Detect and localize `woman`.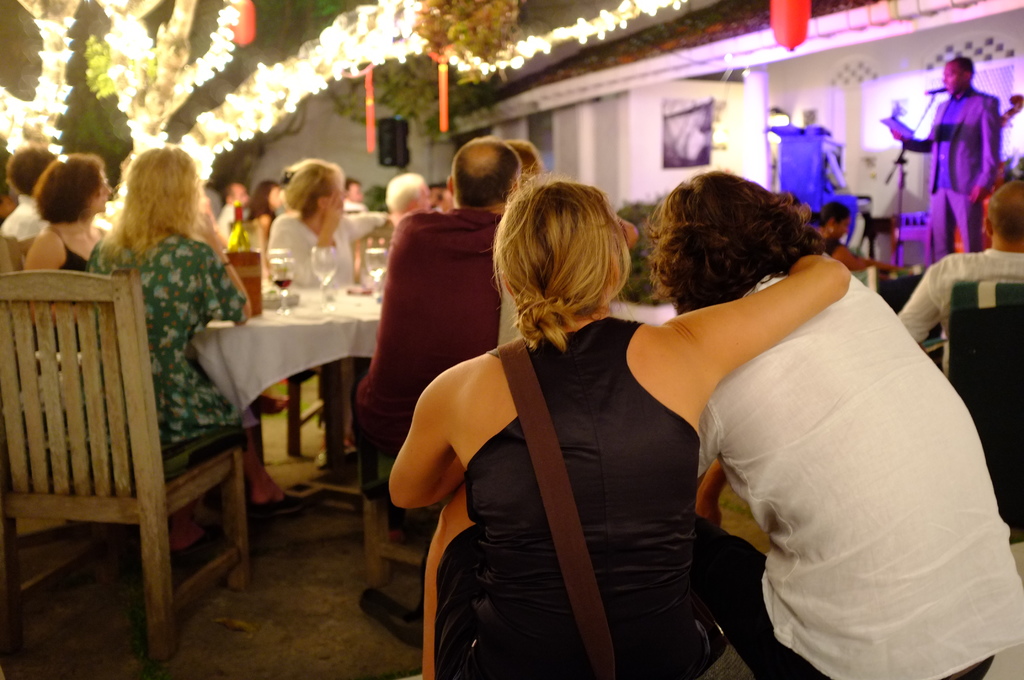
Localized at bbox(262, 159, 372, 478).
